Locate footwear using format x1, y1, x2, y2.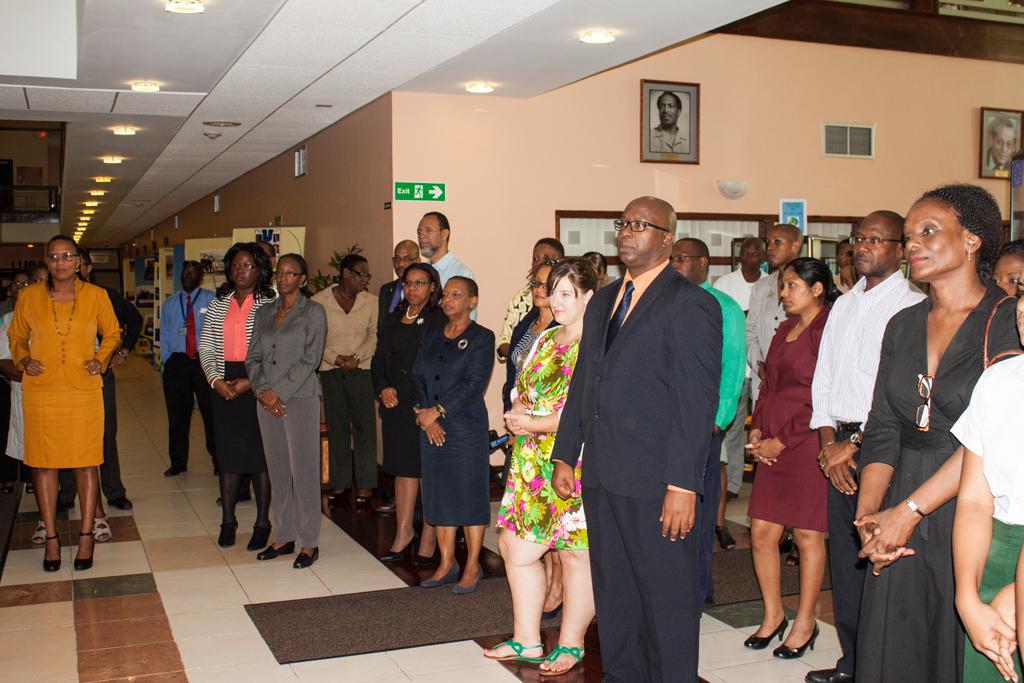
482, 635, 548, 666.
